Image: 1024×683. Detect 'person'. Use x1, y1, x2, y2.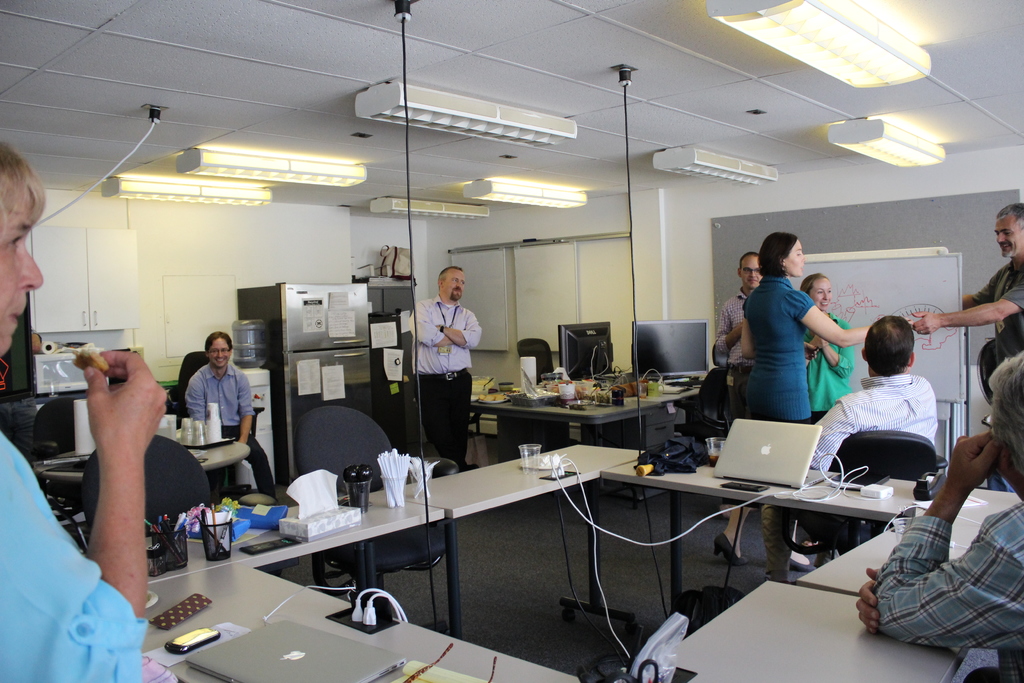
179, 323, 277, 499.
